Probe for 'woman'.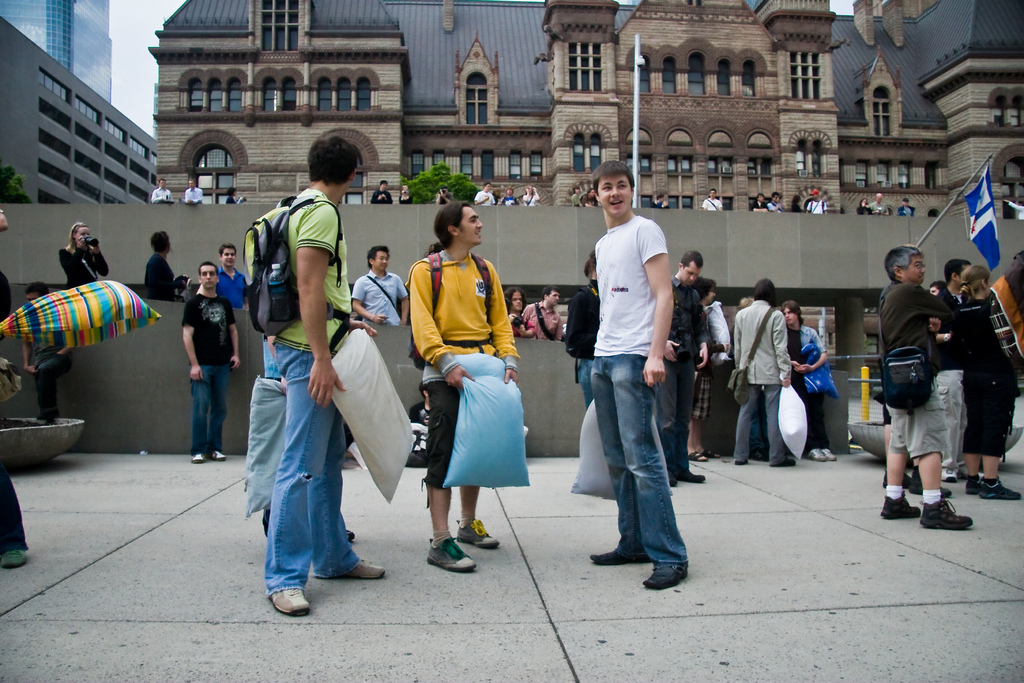
Probe result: {"left": 853, "top": 198, "right": 871, "bottom": 215}.
